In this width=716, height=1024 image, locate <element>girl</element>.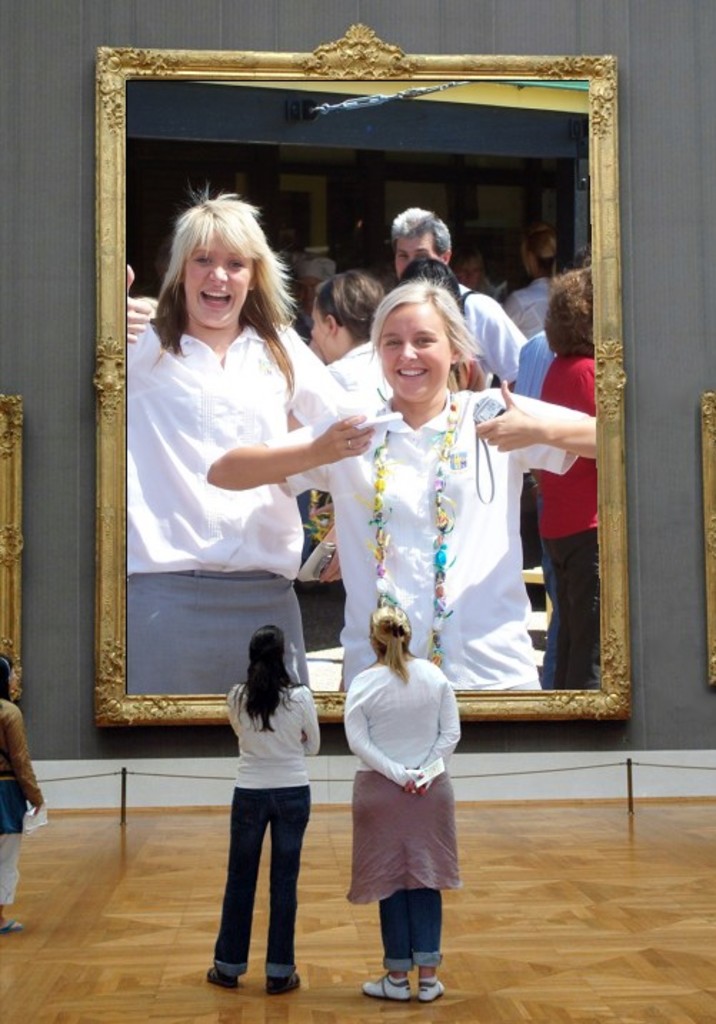
Bounding box: Rect(197, 620, 323, 994).
